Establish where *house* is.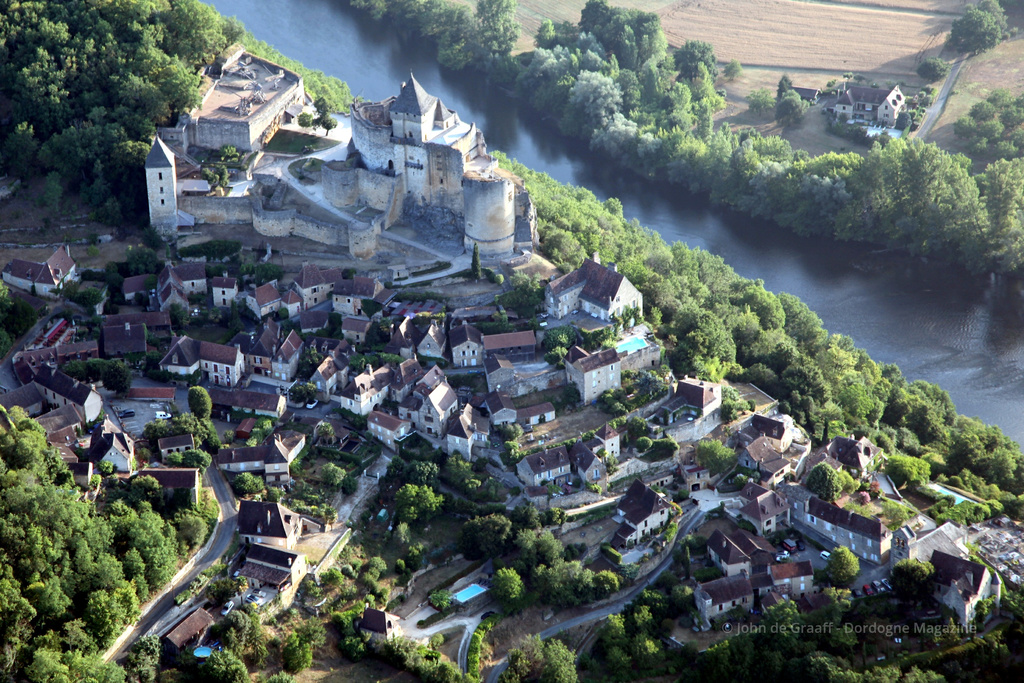
Established at 480 326 531 362.
